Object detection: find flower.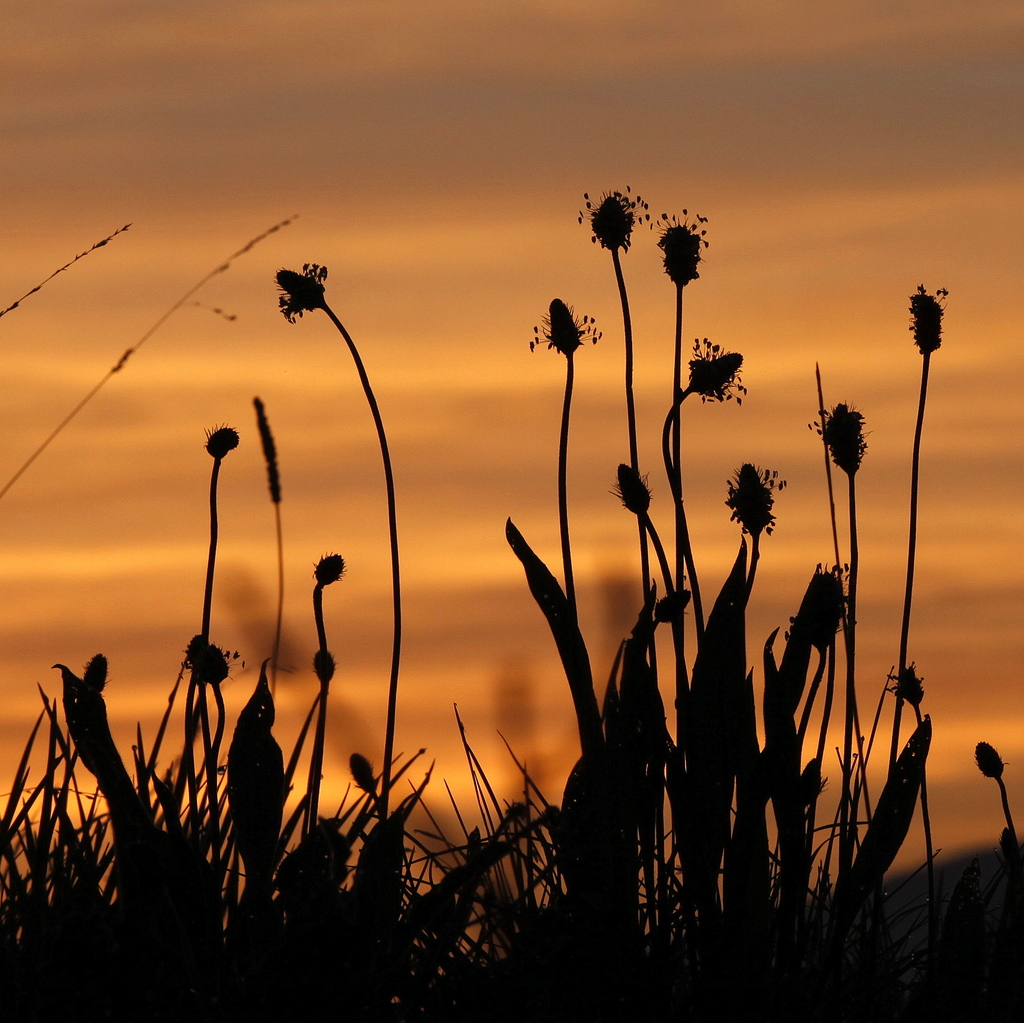
detection(725, 457, 792, 546).
